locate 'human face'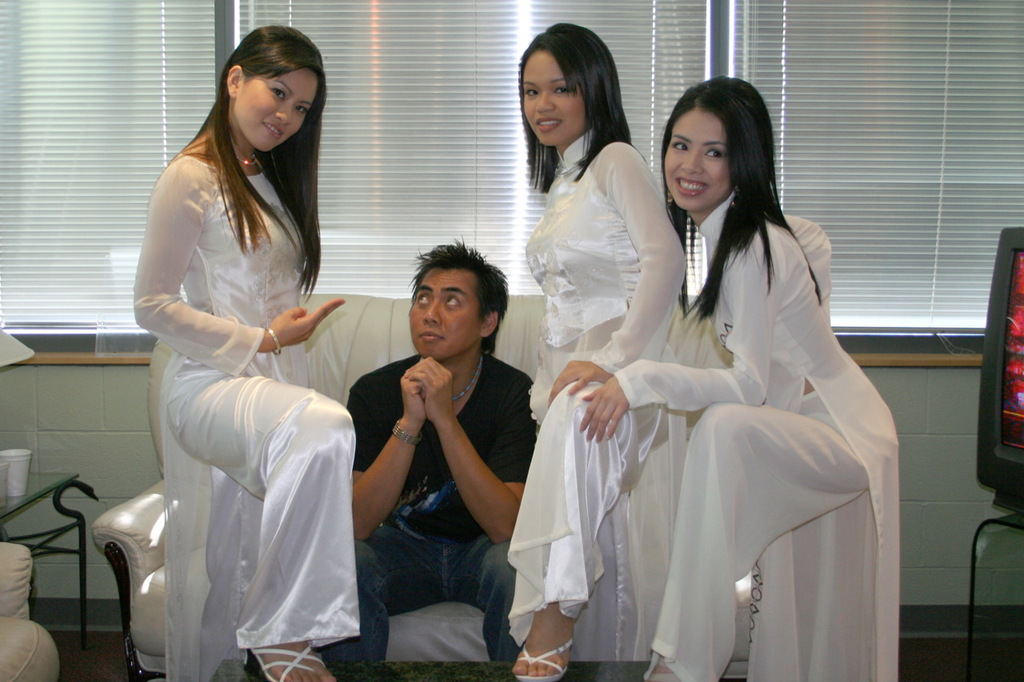
{"left": 665, "top": 106, "right": 729, "bottom": 212}
